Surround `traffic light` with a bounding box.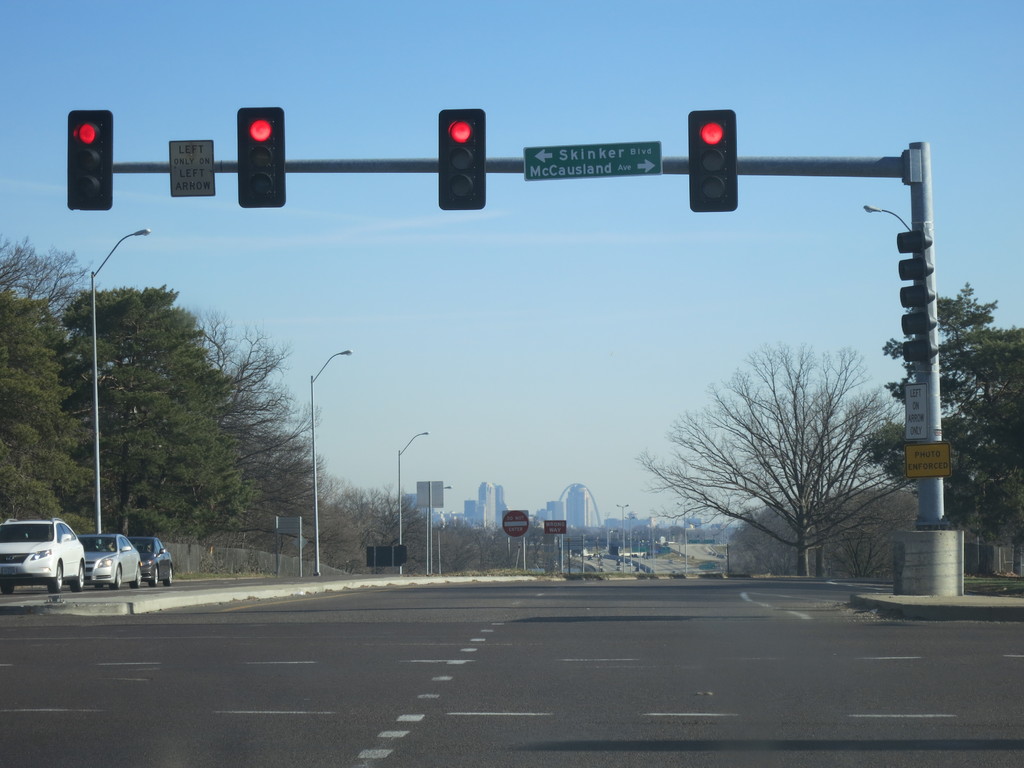
bbox=[433, 108, 488, 212].
